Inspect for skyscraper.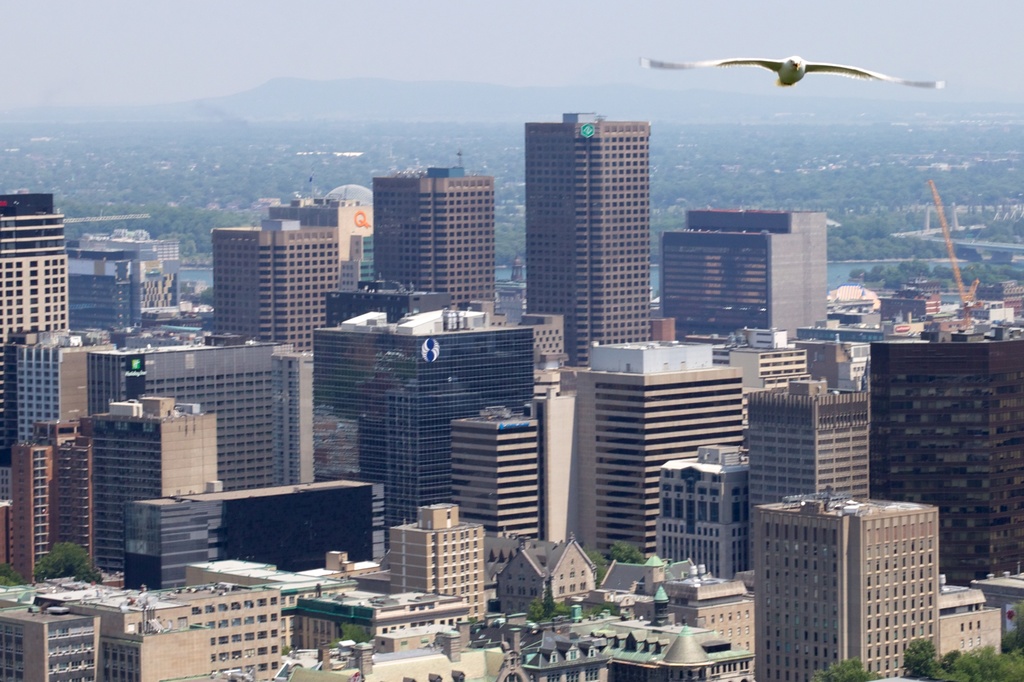
Inspection: box(883, 287, 948, 327).
